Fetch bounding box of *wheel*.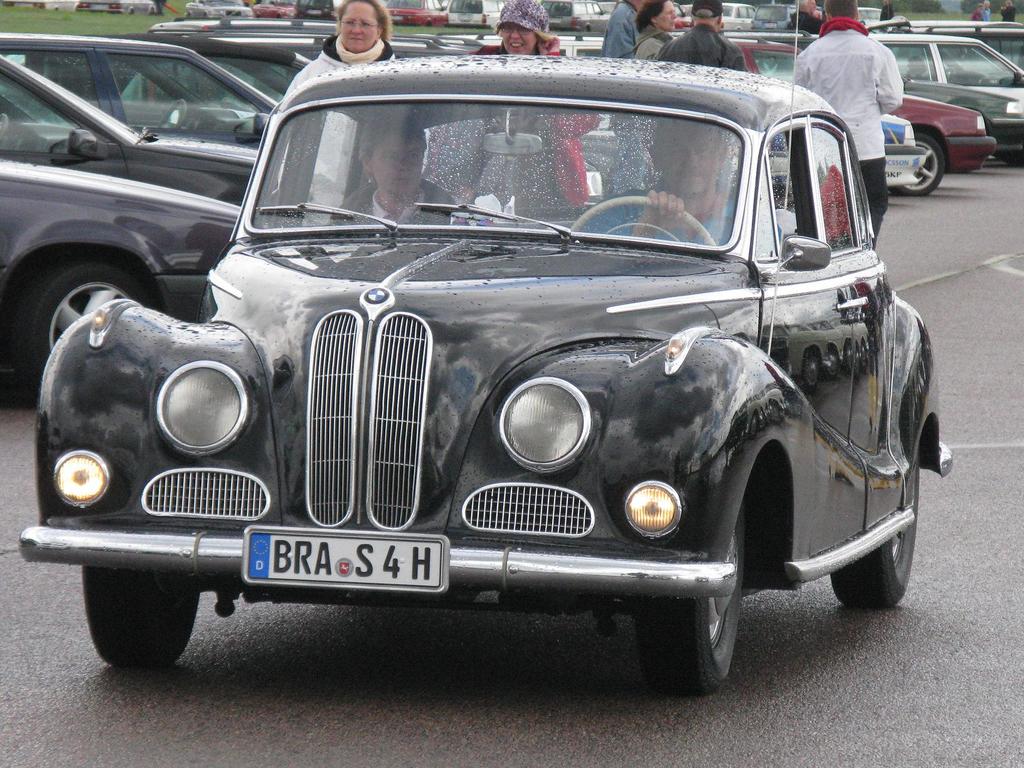
Bbox: (x1=564, y1=191, x2=716, y2=248).
